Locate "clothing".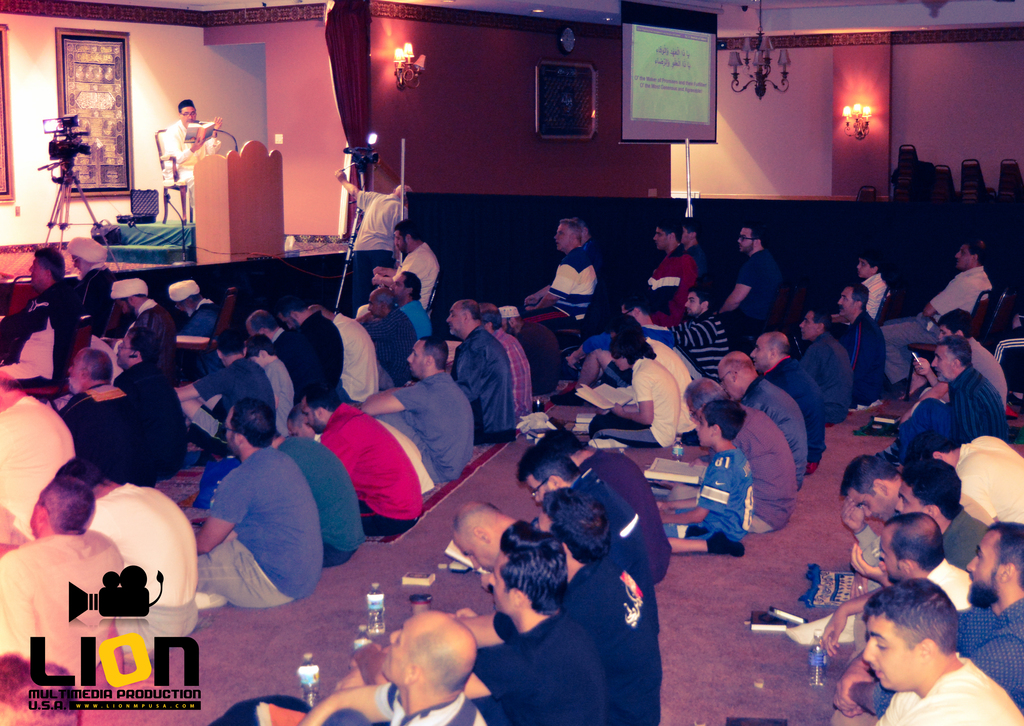
Bounding box: detection(811, 329, 847, 425).
